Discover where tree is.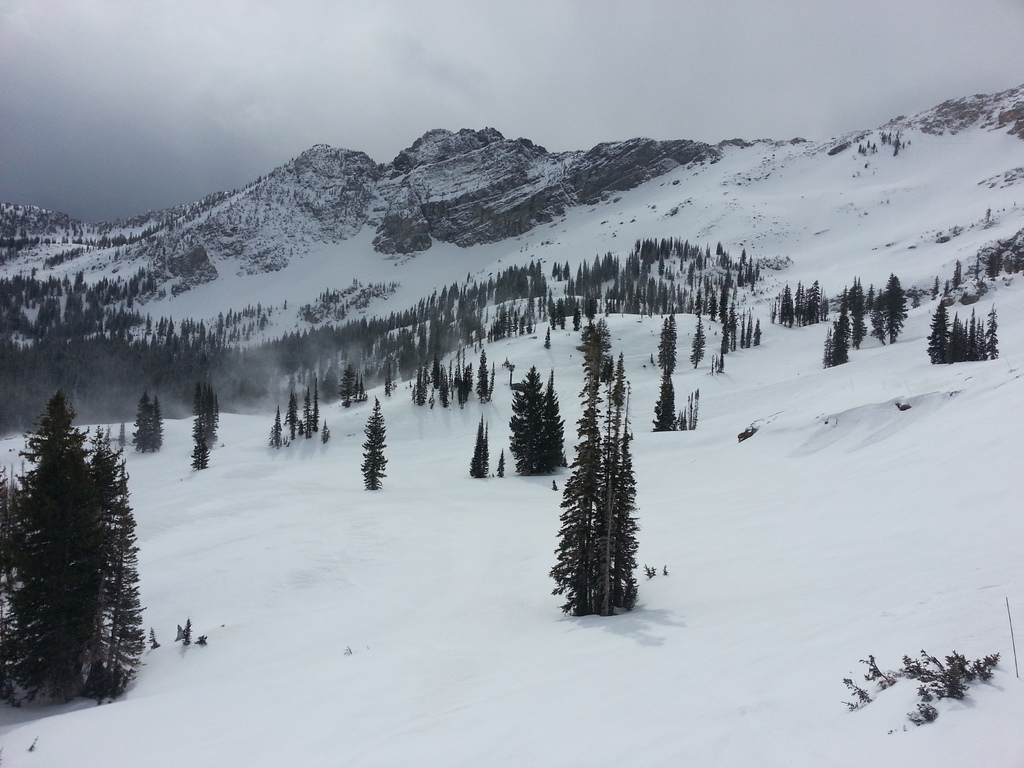
Discovered at (189, 381, 221, 471).
